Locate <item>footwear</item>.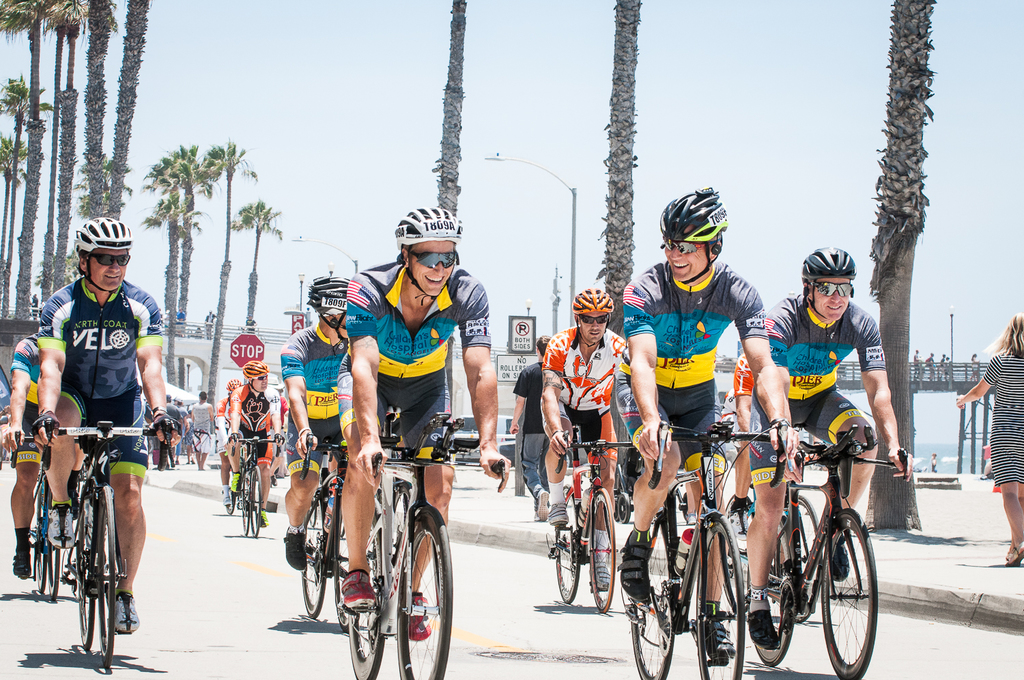
Bounding box: l=727, t=505, r=748, b=550.
